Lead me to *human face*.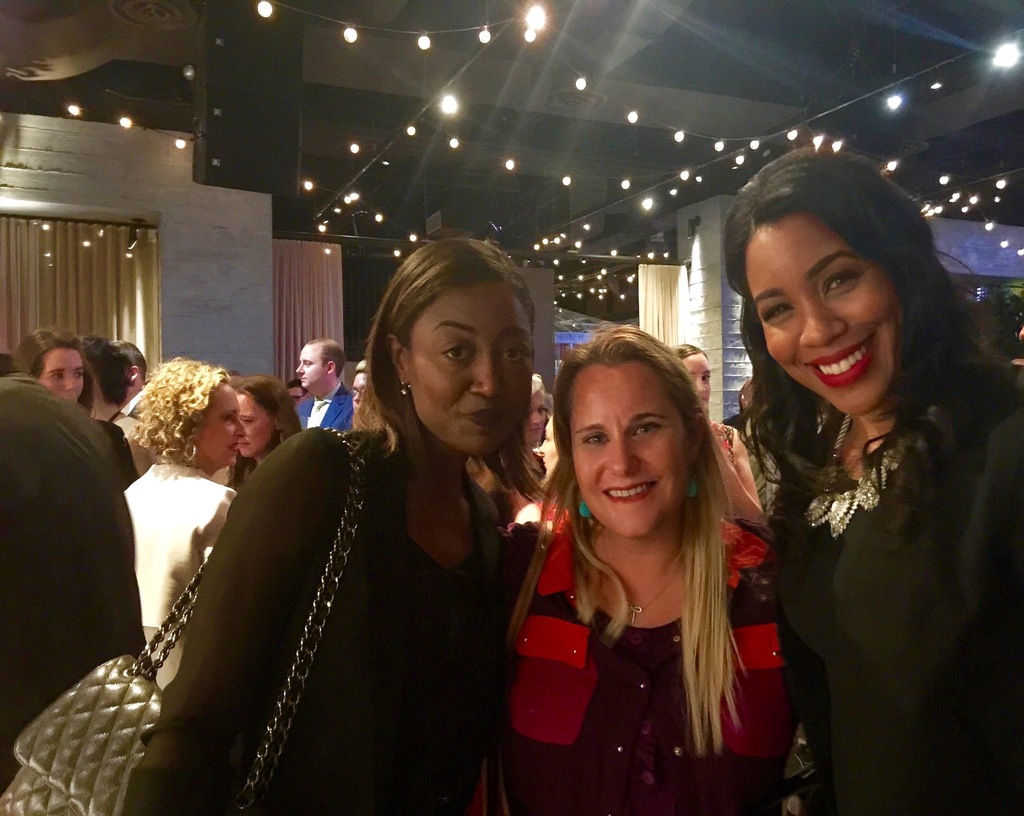
Lead to [195,387,246,467].
